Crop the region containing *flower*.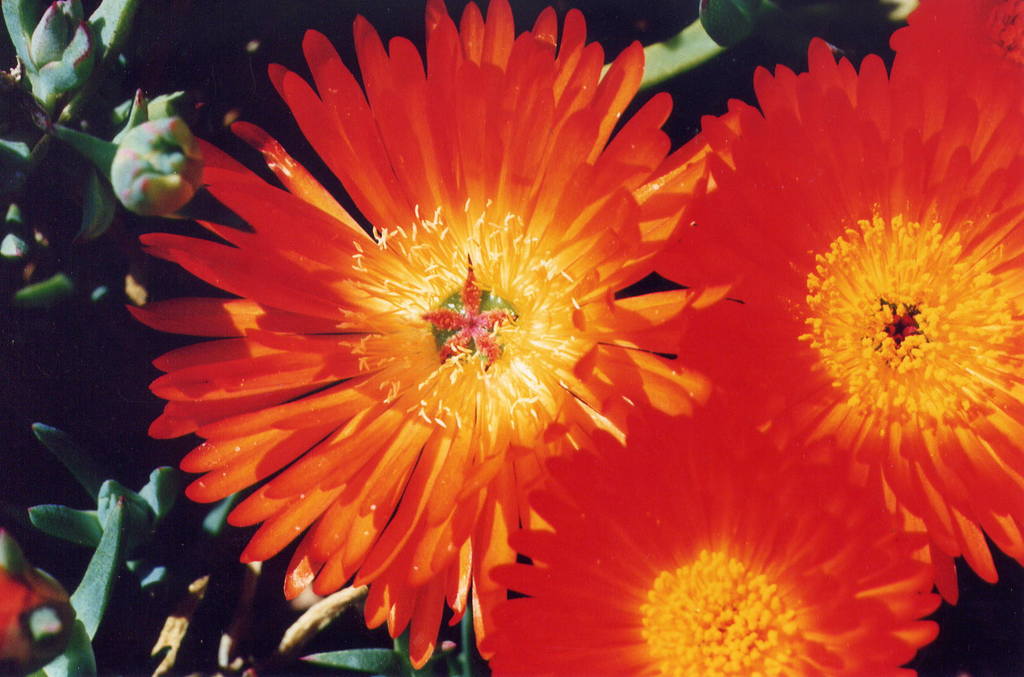
Crop region: bbox(663, 0, 1023, 592).
